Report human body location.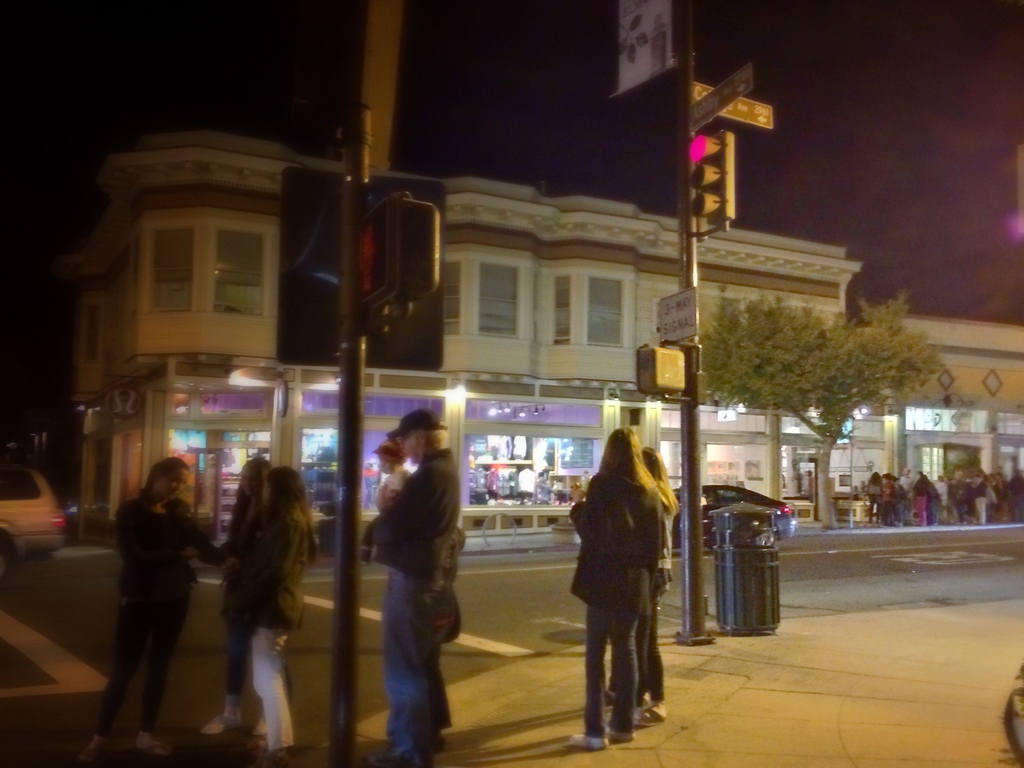
Report: {"left": 967, "top": 462, "right": 982, "bottom": 524}.
